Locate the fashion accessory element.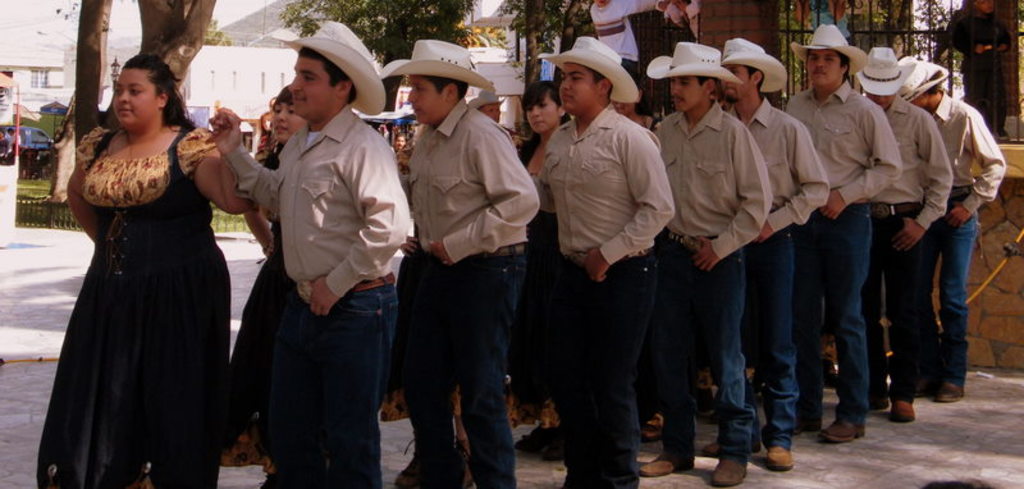
Element bbox: Rect(644, 40, 746, 82).
